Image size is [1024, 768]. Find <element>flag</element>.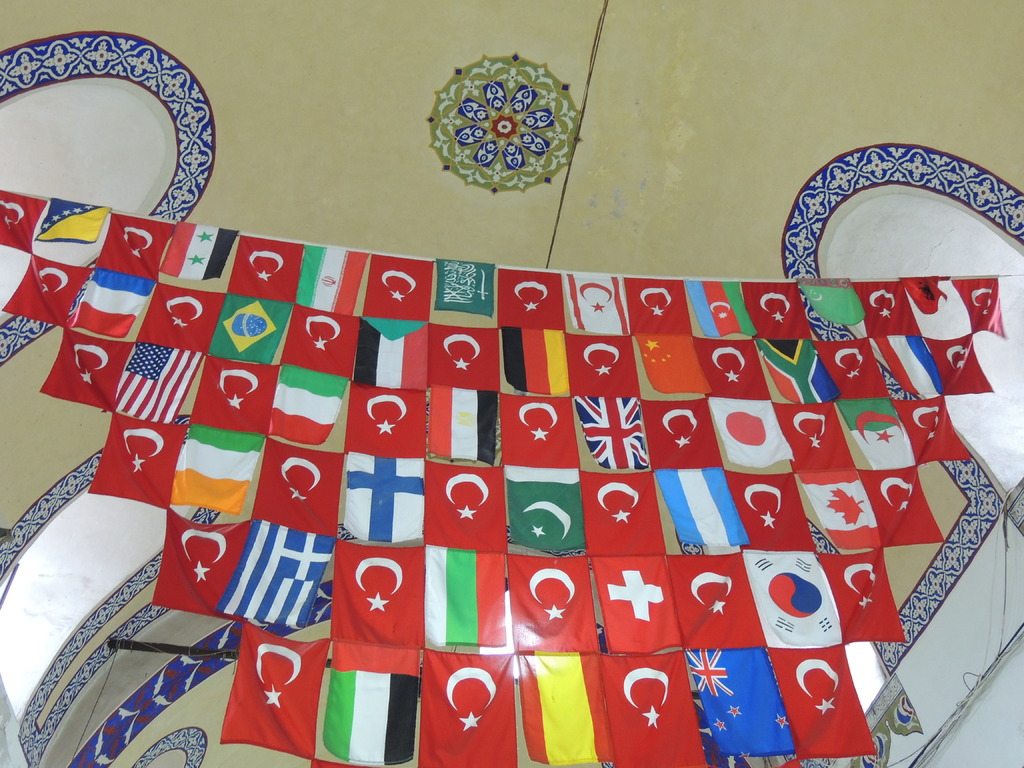
l=35, t=330, r=130, b=417.
